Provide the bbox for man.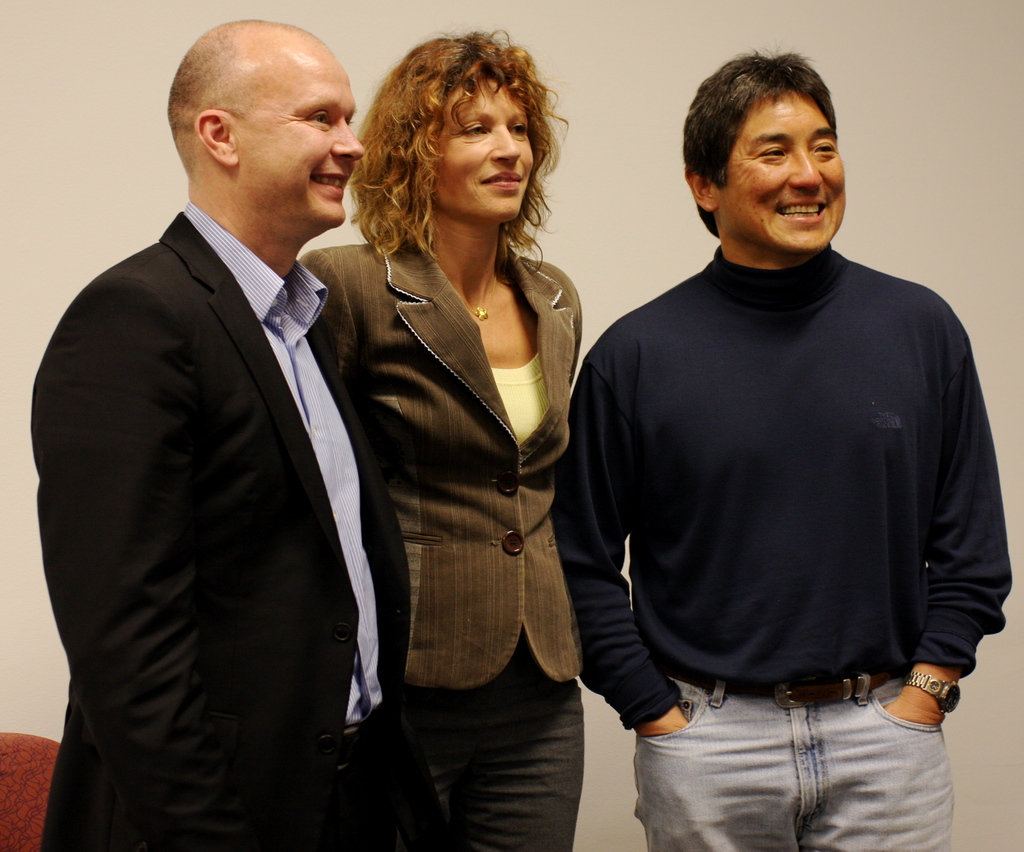
[left=39, top=0, right=431, bottom=851].
